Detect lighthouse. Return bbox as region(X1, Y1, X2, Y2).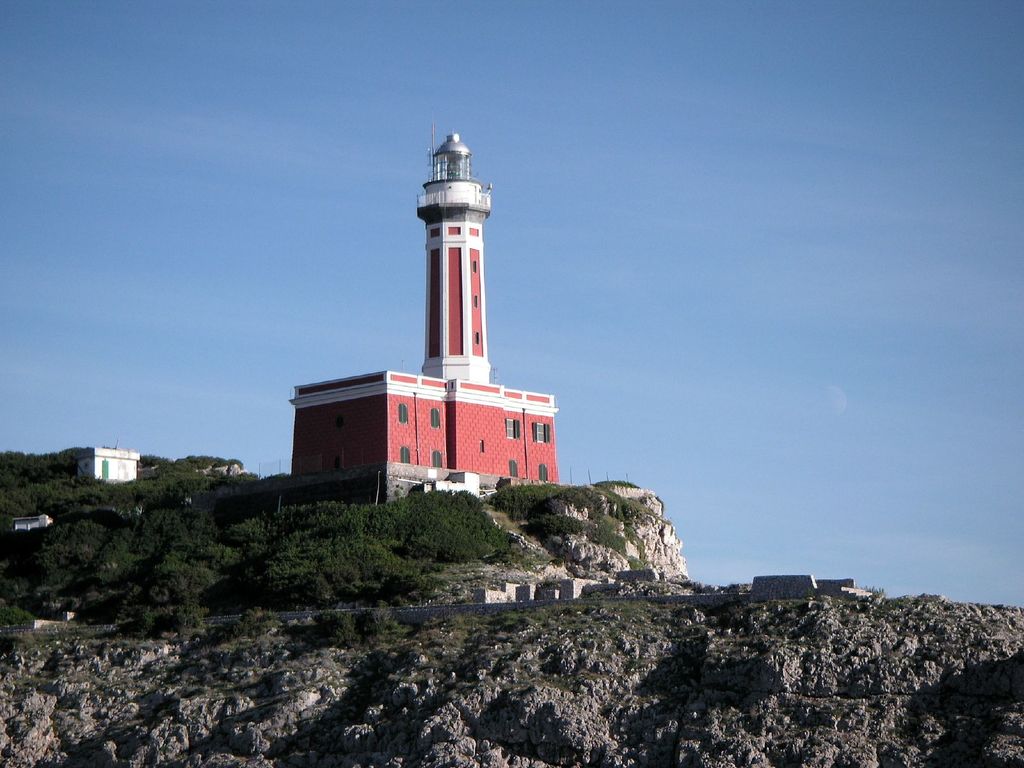
region(412, 111, 488, 383).
